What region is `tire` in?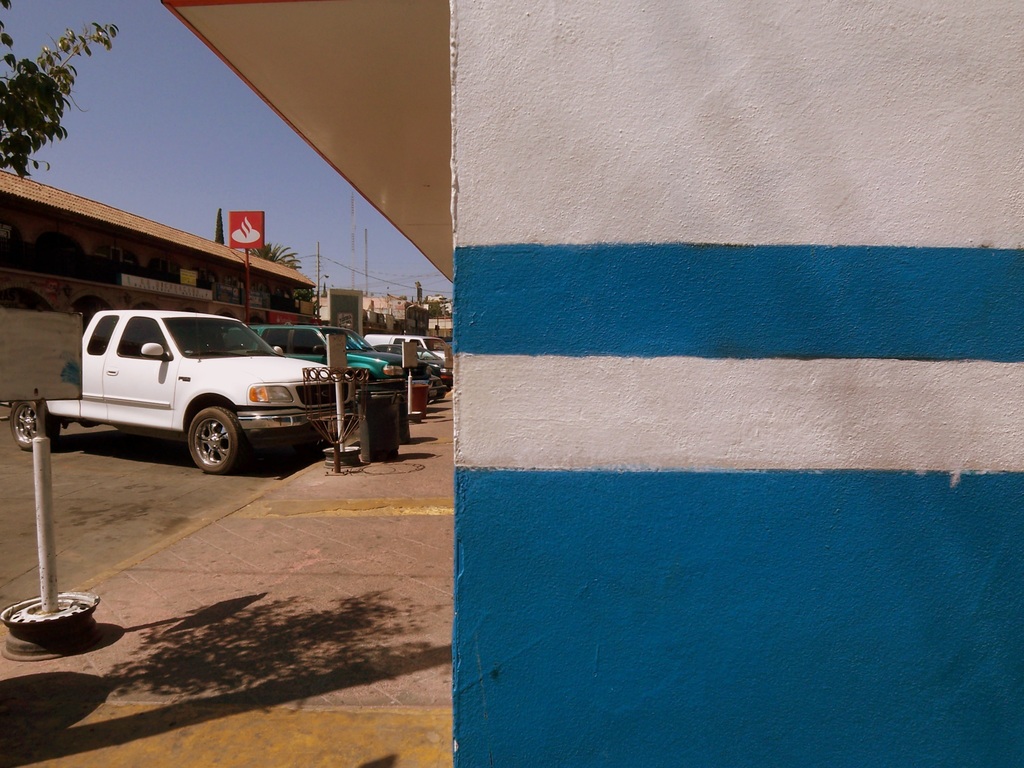
7 403 56 447.
